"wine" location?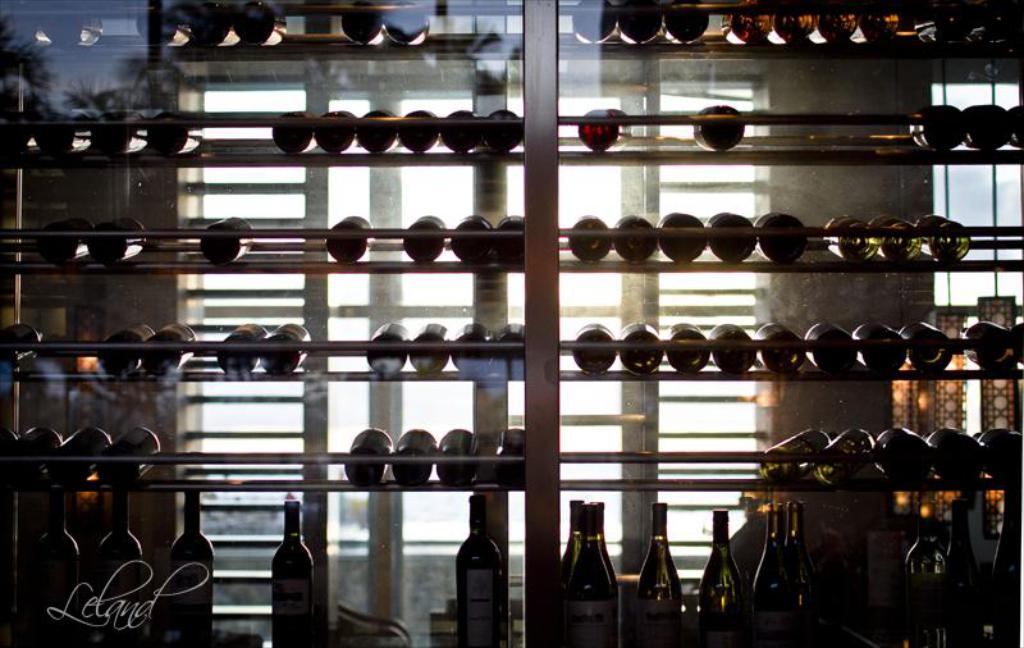
[x1=270, y1=108, x2=315, y2=154]
